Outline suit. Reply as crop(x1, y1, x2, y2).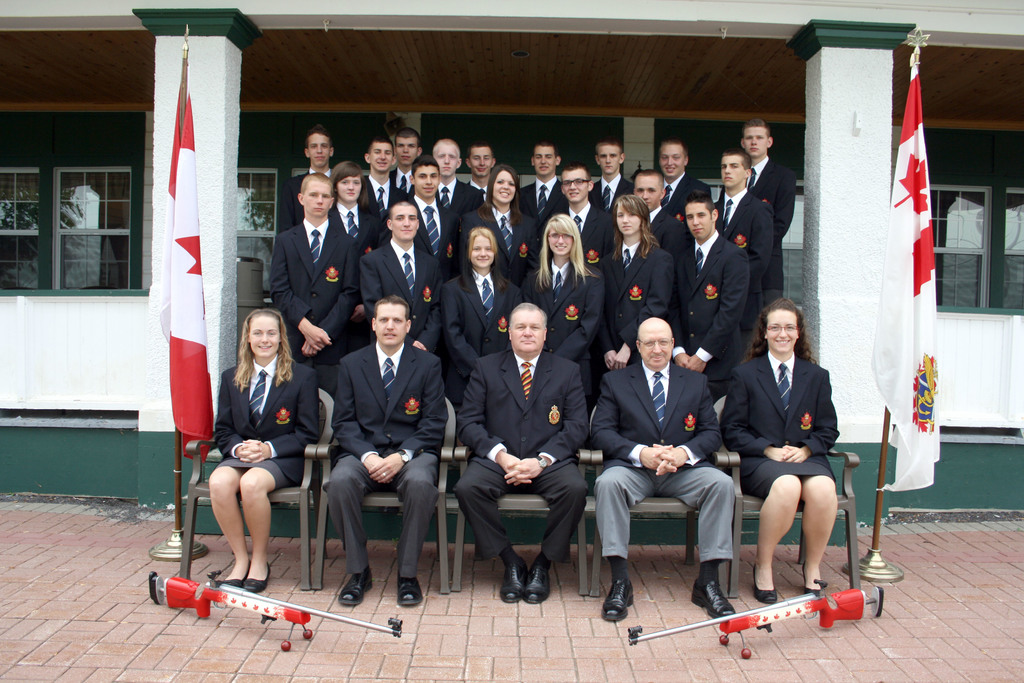
crop(439, 177, 477, 215).
